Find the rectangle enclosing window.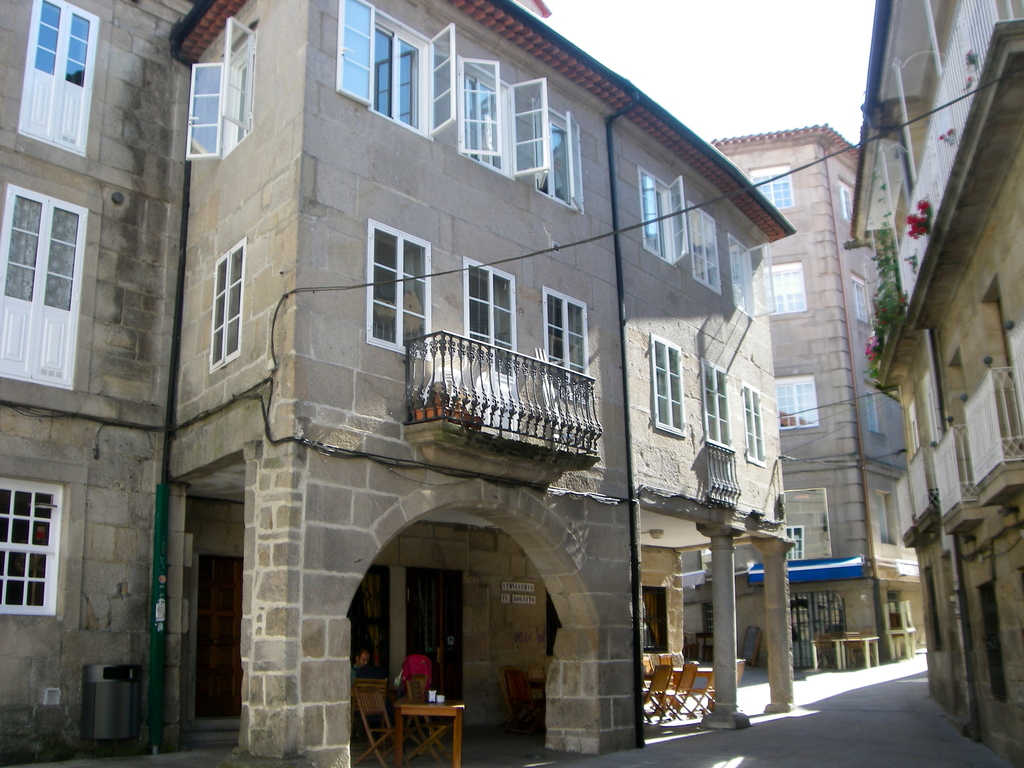
crop(783, 529, 805, 563).
